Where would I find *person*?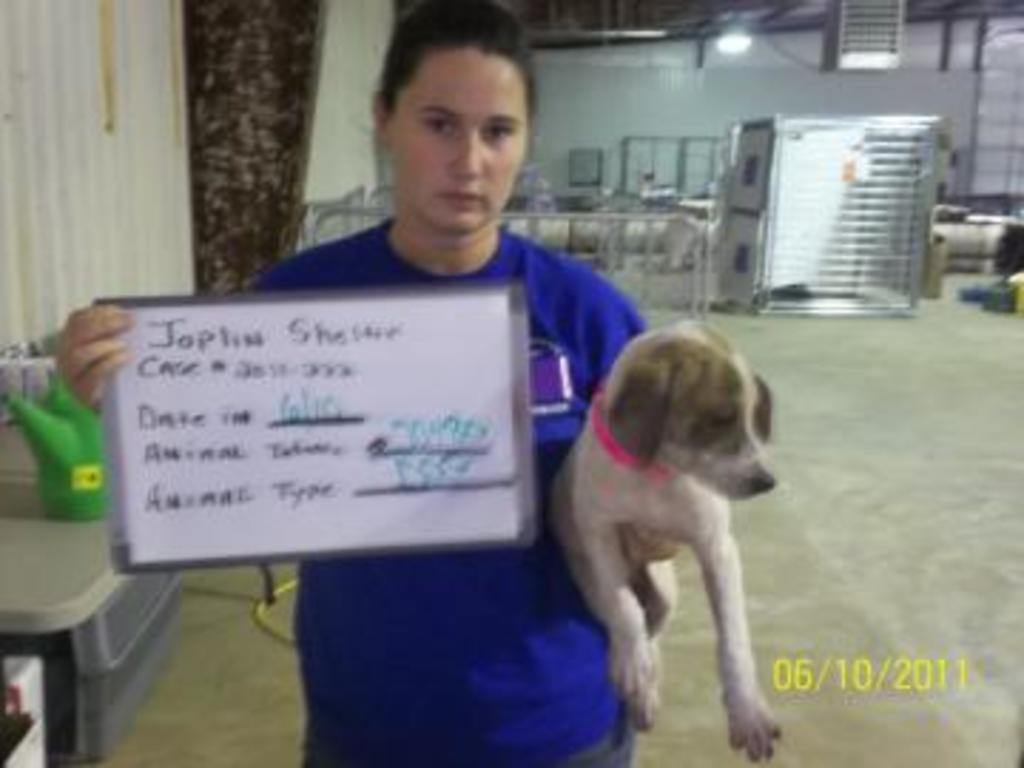
At locate(250, 114, 796, 734).
